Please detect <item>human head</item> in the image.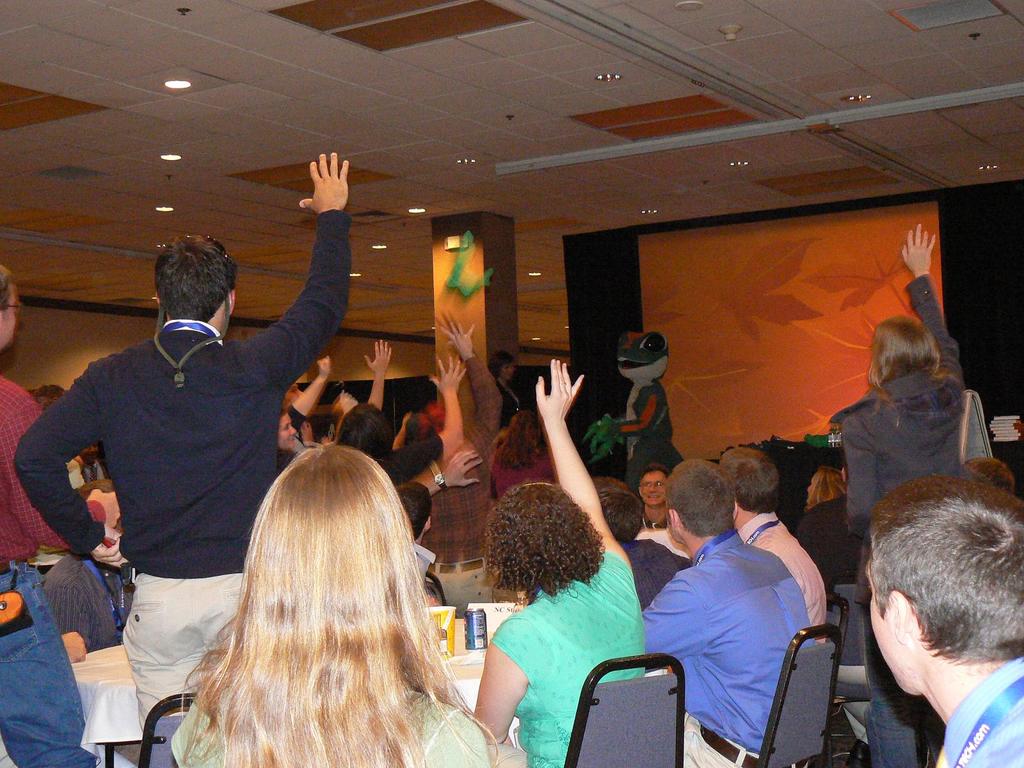
{"left": 869, "top": 465, "right": 1020, "bottom": 725}.
